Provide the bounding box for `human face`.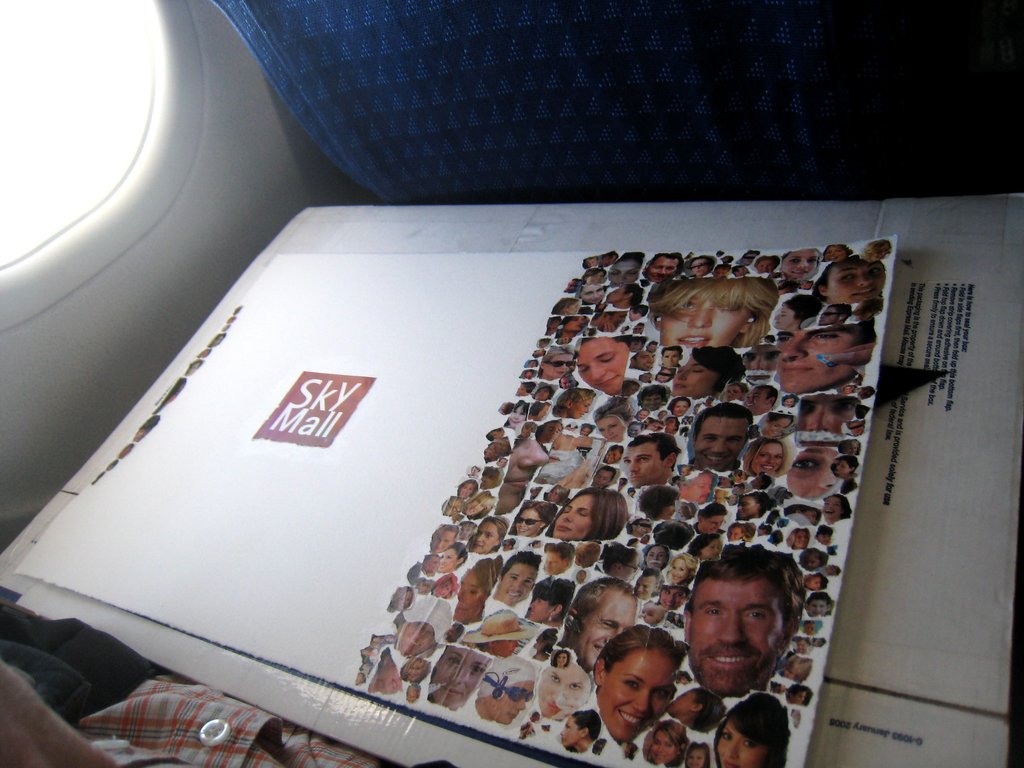
(742, 492, 762, 515).
